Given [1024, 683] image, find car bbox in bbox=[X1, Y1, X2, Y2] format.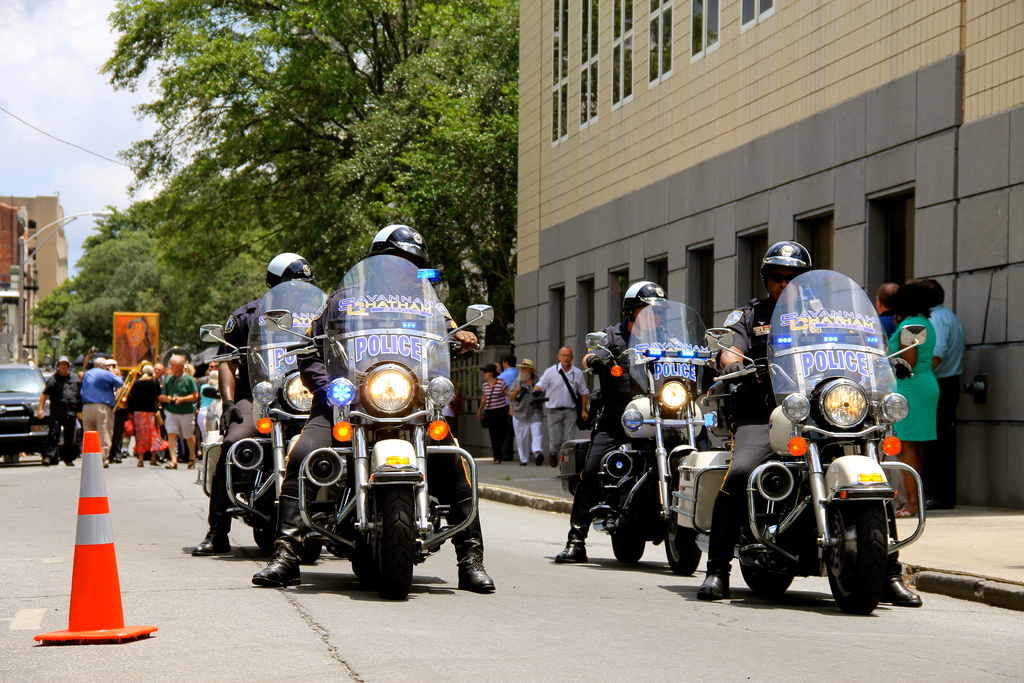
bbox=[0, 362, 84, 462].
